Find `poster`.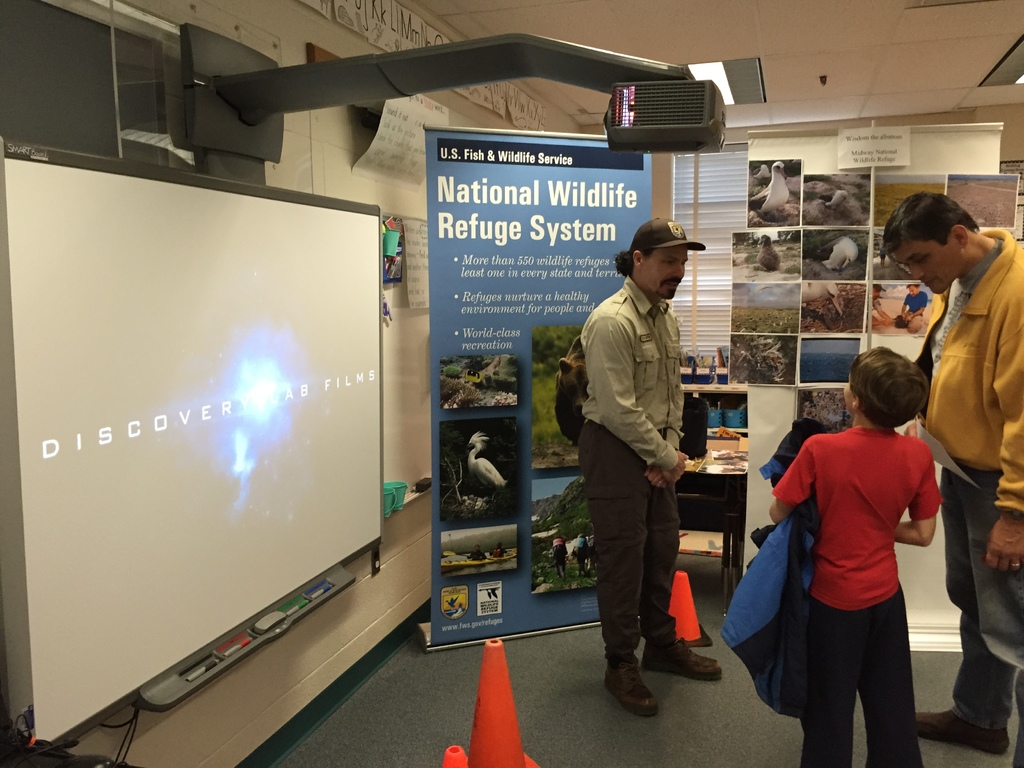
429 131 652 650.
